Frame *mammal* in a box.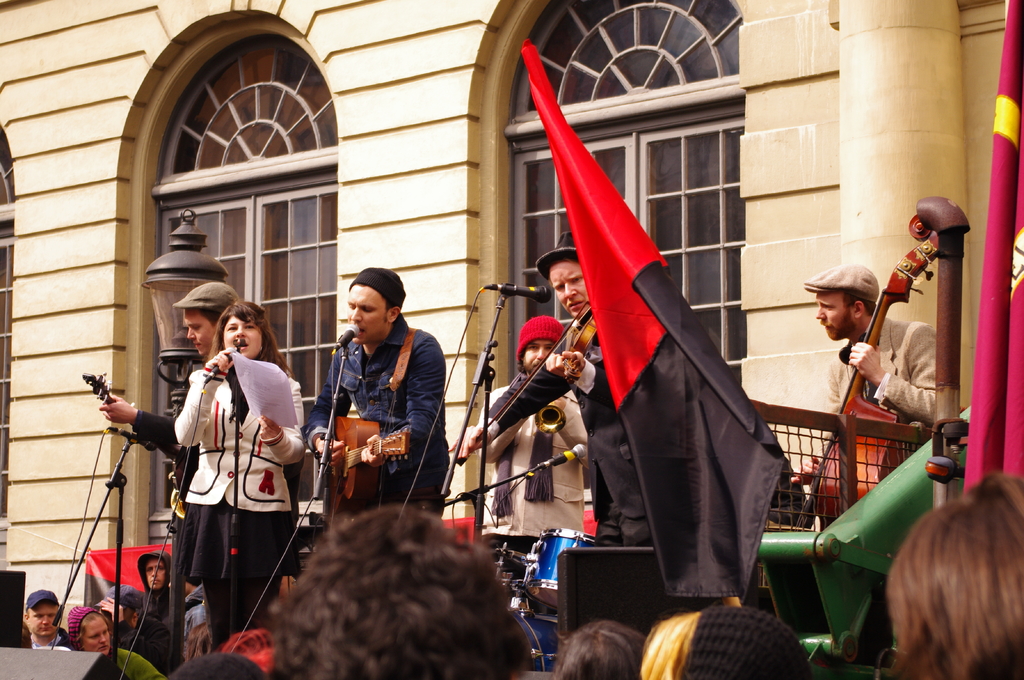
left=864, top=501, right=1023, bottom=679.
